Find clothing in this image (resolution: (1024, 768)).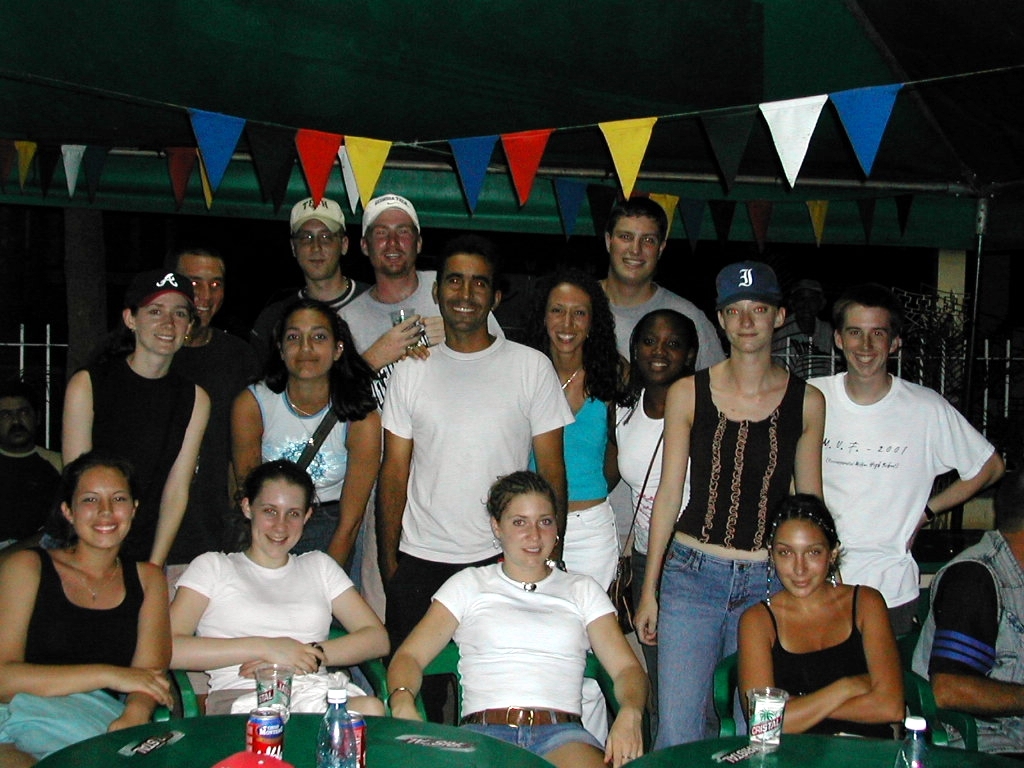
0/549/149/766.
